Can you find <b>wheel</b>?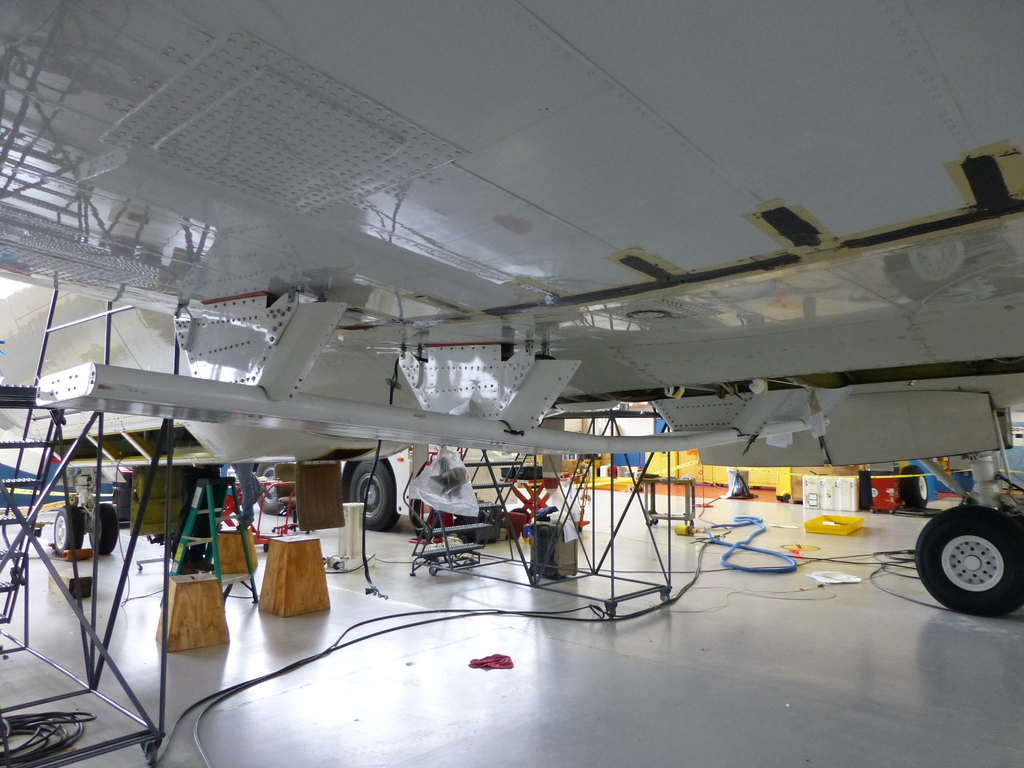
Yes, bounding box: (897, 463, 930, 511).
